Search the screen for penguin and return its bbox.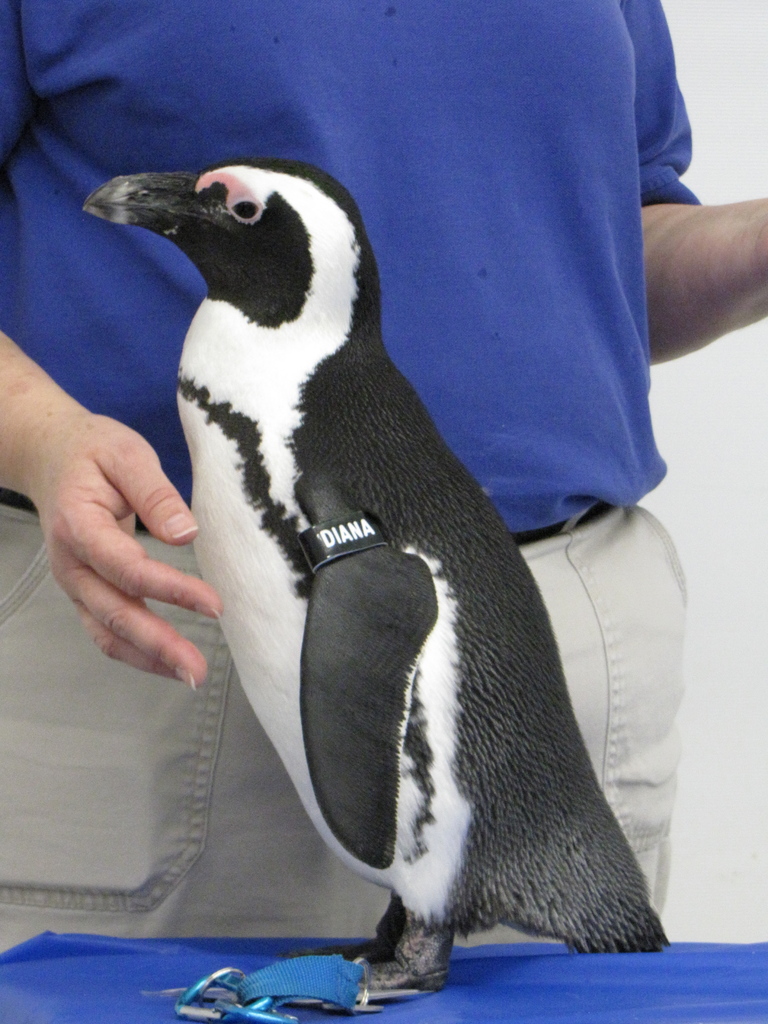
Found: (x1=79, y1=152, x2=672, y2=1018).
